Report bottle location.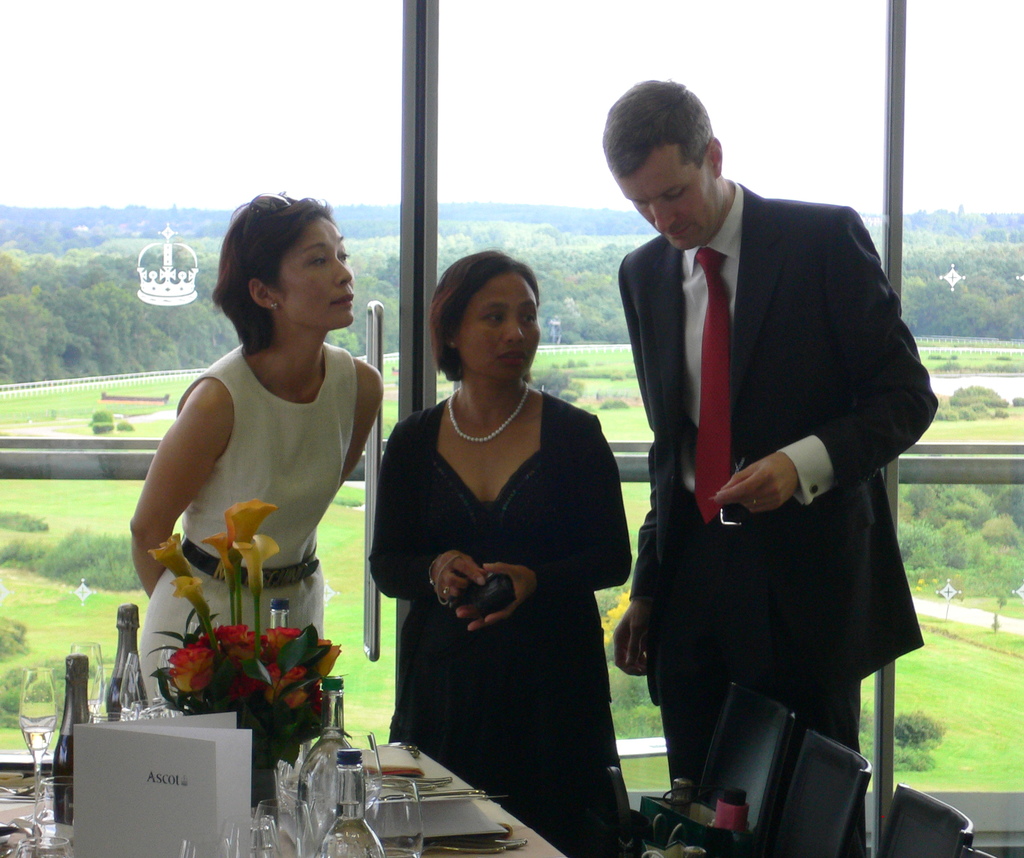
Report: (x1=54, y1=649, x2=90, y2=827).
